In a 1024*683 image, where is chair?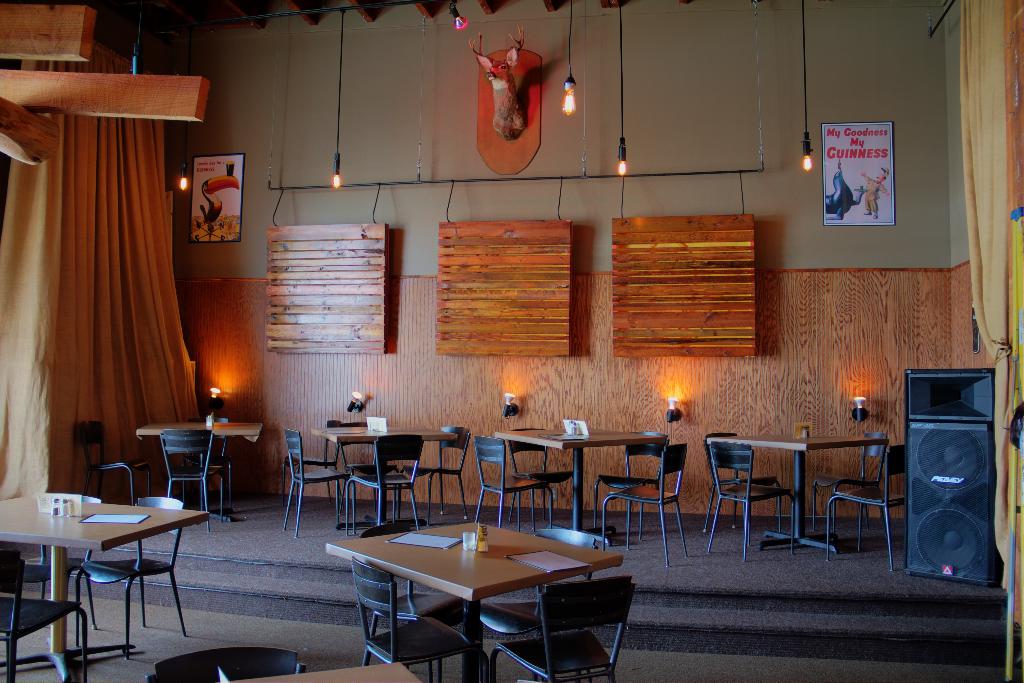
824:445:913:573.
